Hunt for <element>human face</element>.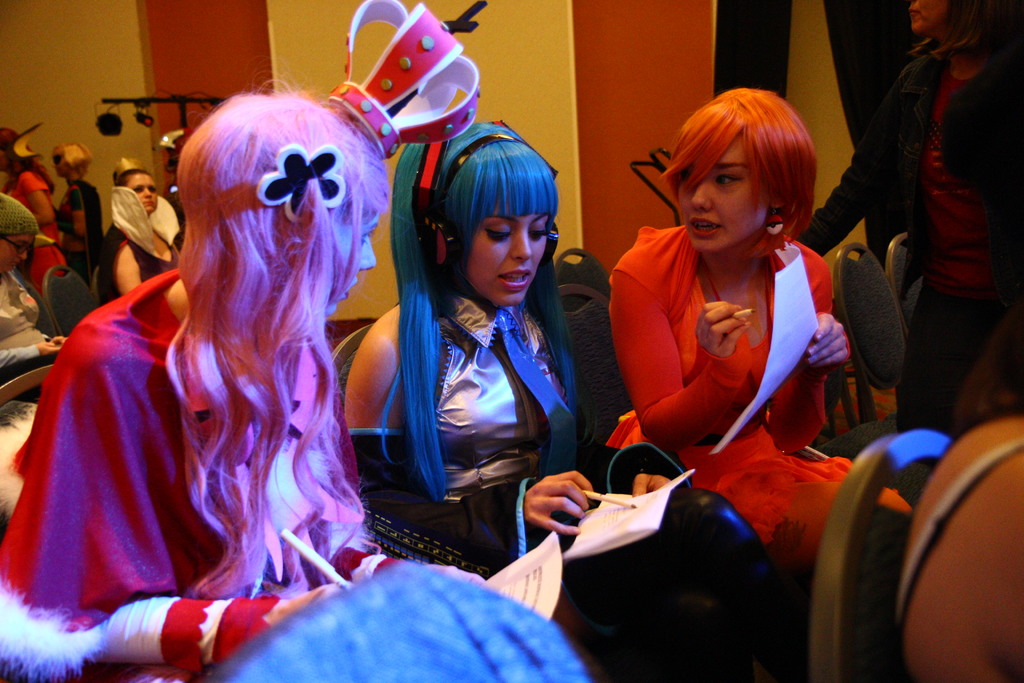
Hunted down at {"left": 906, "top": 0, "right": 947, "bottom": 33}.
